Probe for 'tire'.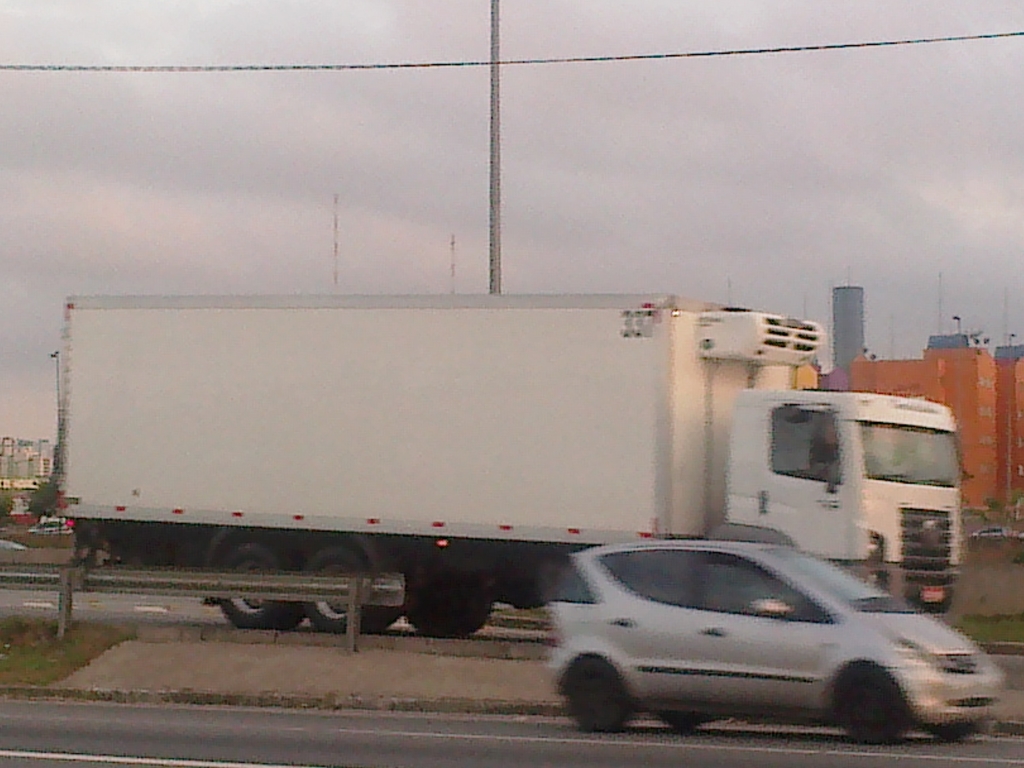
Probe result: locate(220, 545, 291, 628).
